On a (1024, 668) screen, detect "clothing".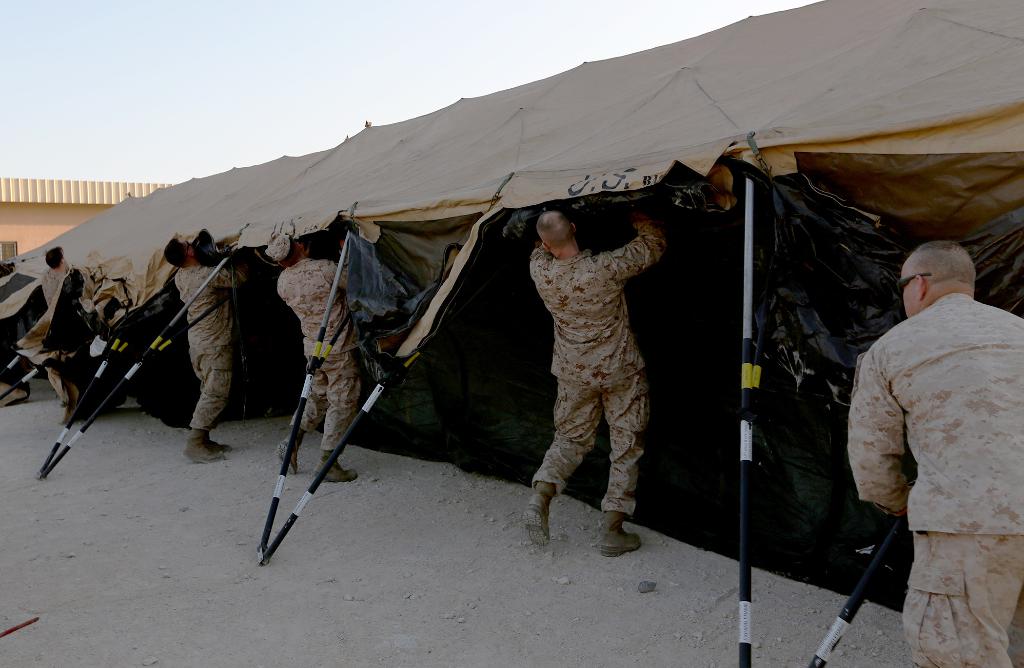
(173, 263, 257, 434).
